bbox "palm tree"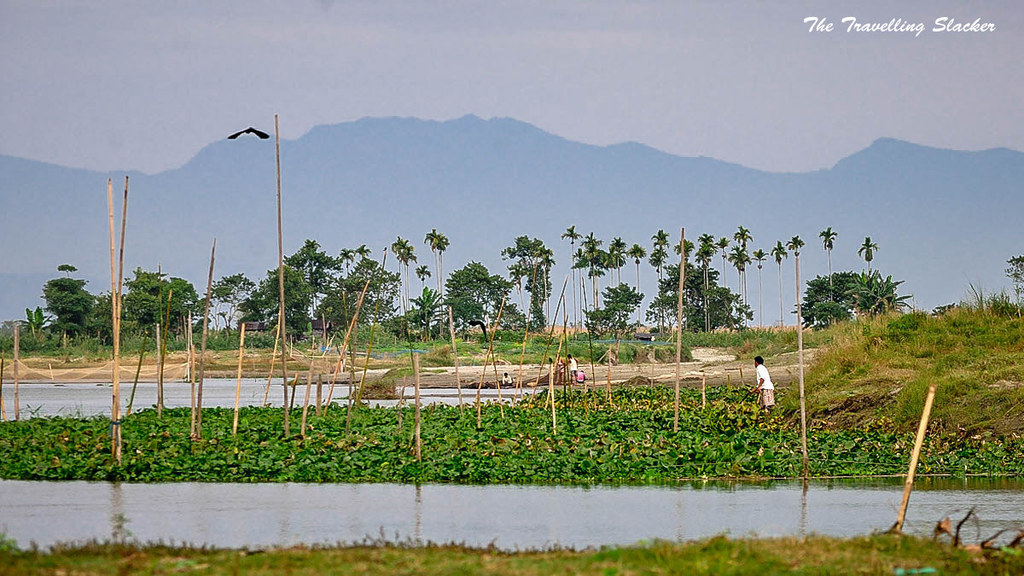
crop(598, 231, 626, 325)
